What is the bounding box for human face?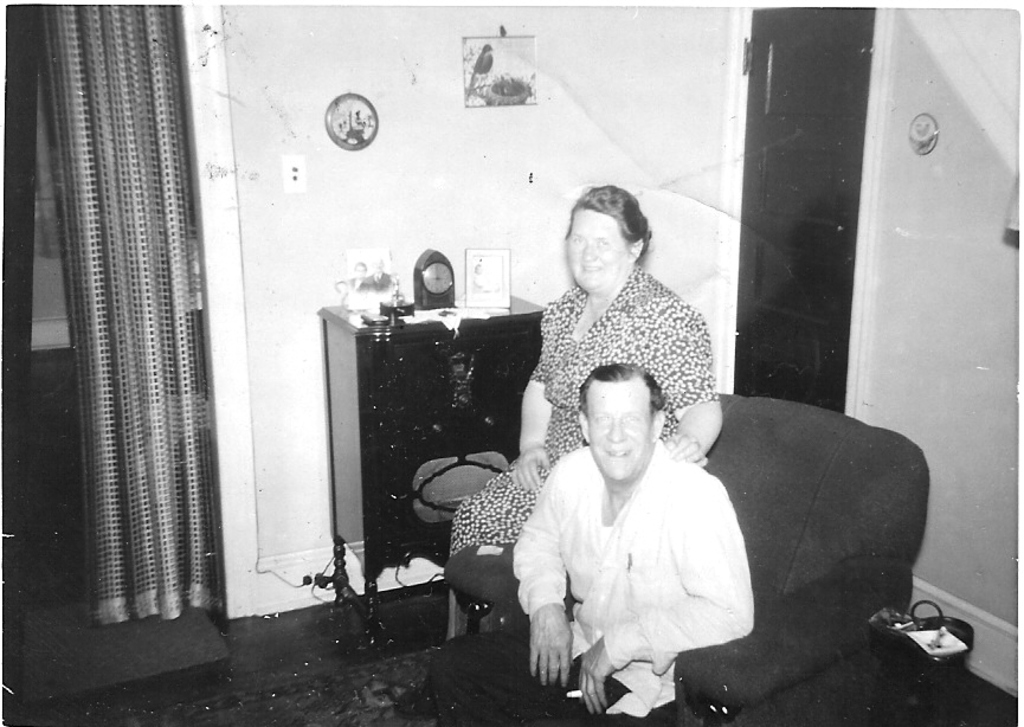
l=590, t=384, r=656, b=488.
